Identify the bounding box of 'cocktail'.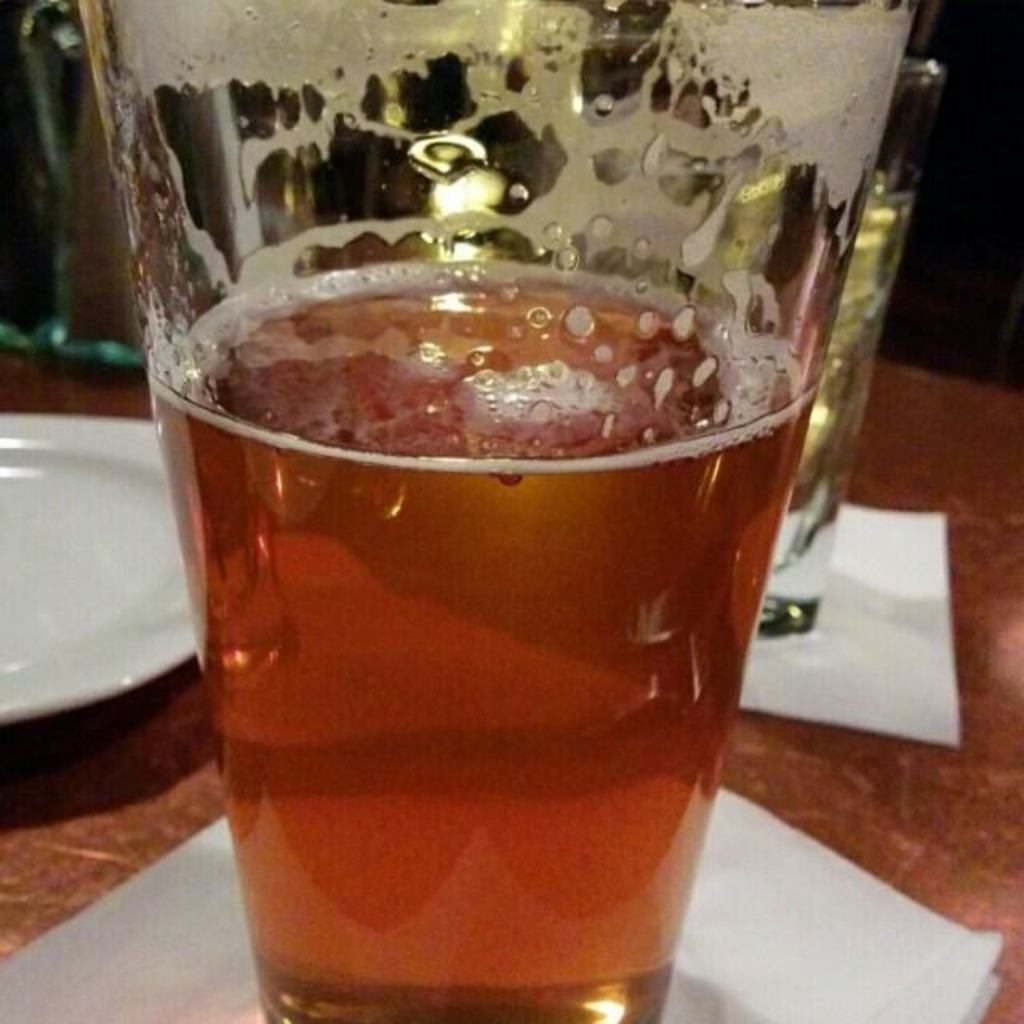
78:0:918:1022.
